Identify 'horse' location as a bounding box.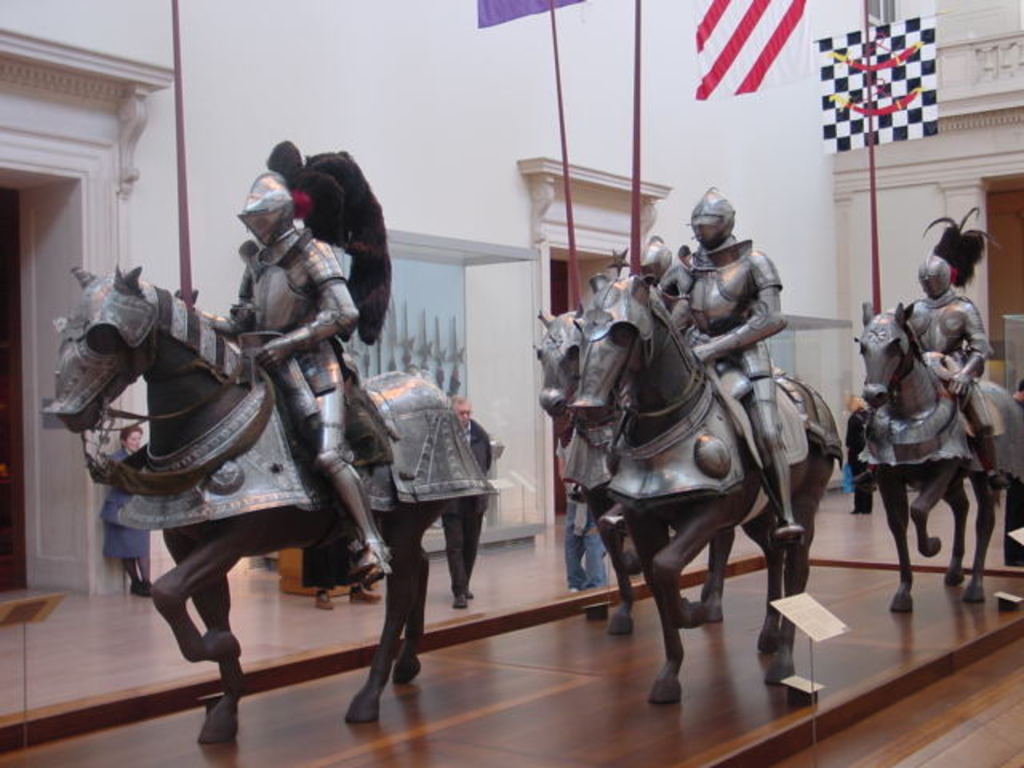
x1=565 y1=270 x2=843 y2=709.
